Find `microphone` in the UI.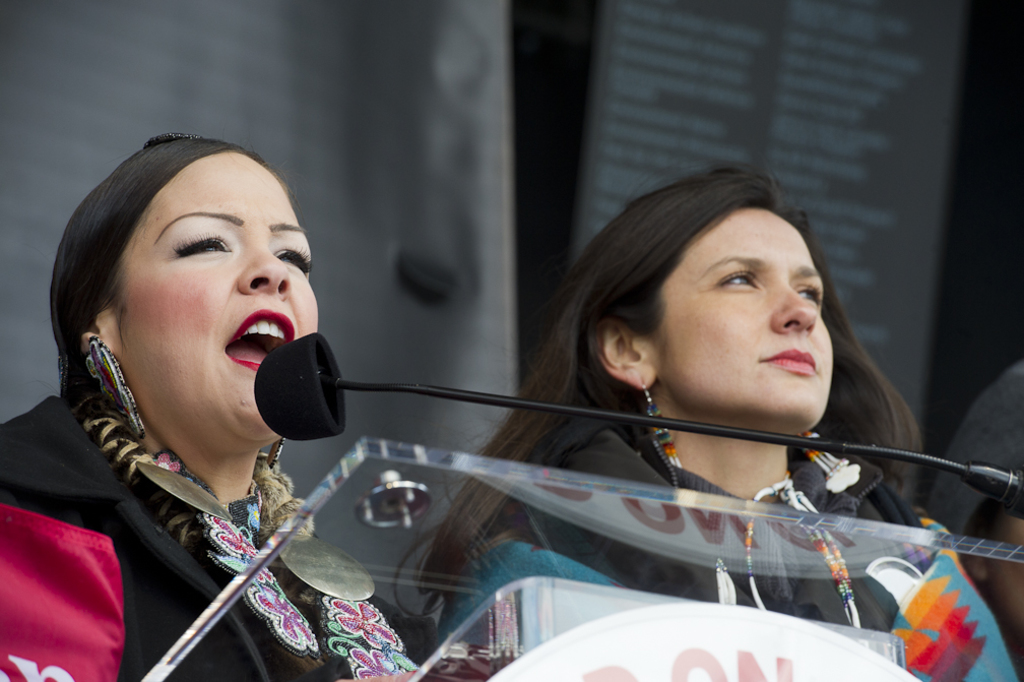
UI element at x1=247, y1=321, x2=350, y2=451.
